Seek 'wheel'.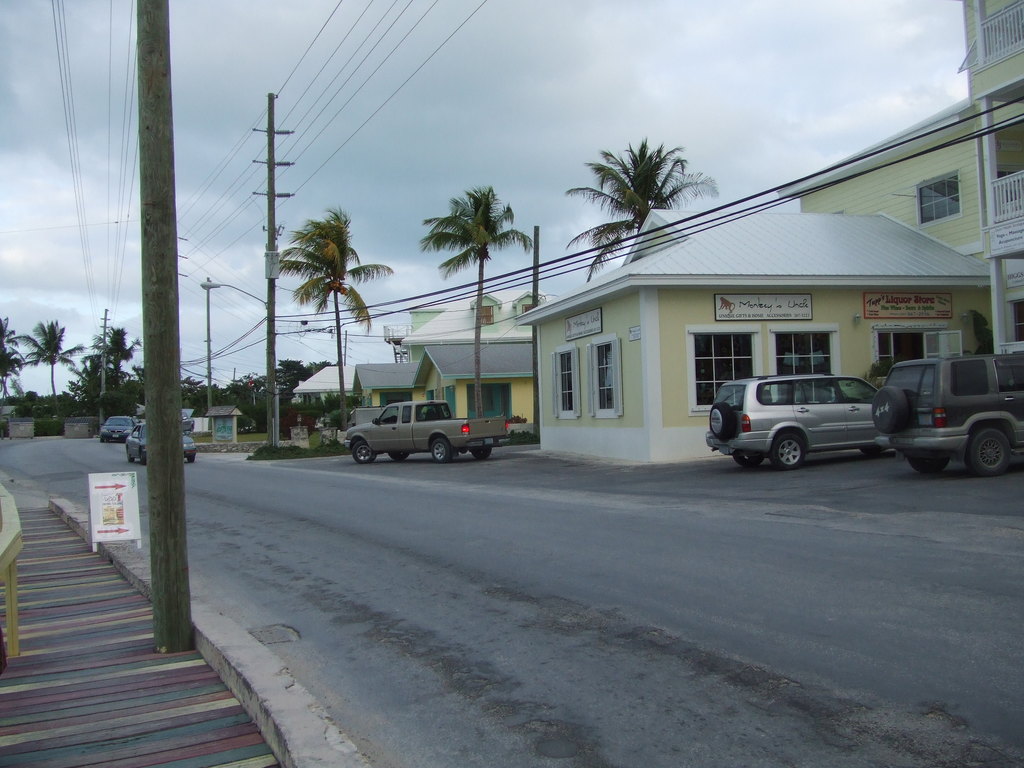
x1=968 y1=431 x2=1012 y2=482.
